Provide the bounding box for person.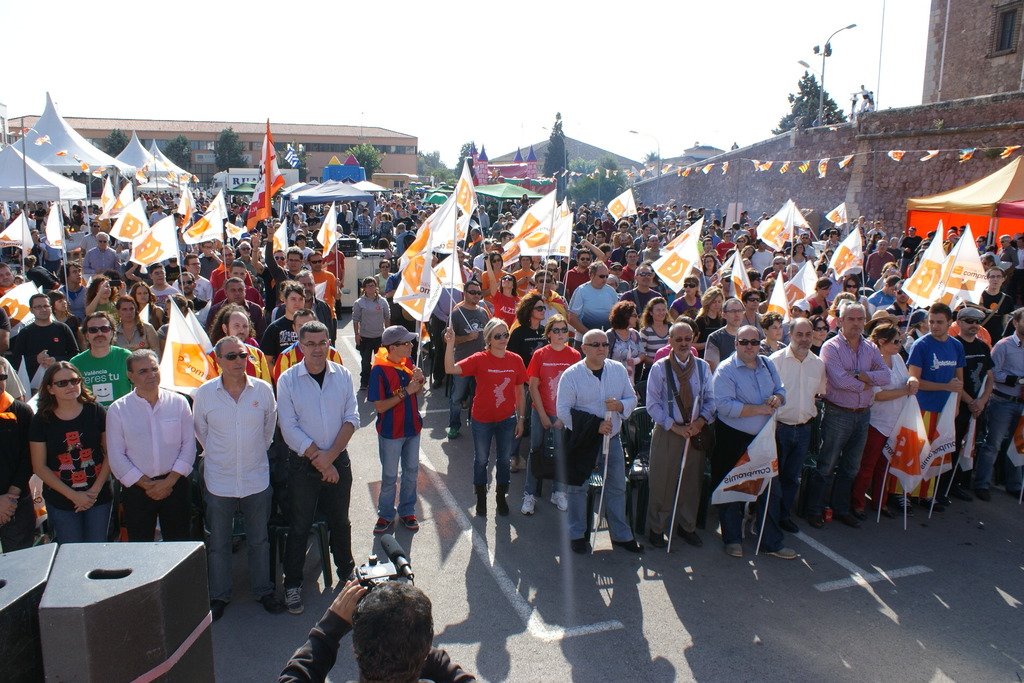
(444, 280, 490, 434).
